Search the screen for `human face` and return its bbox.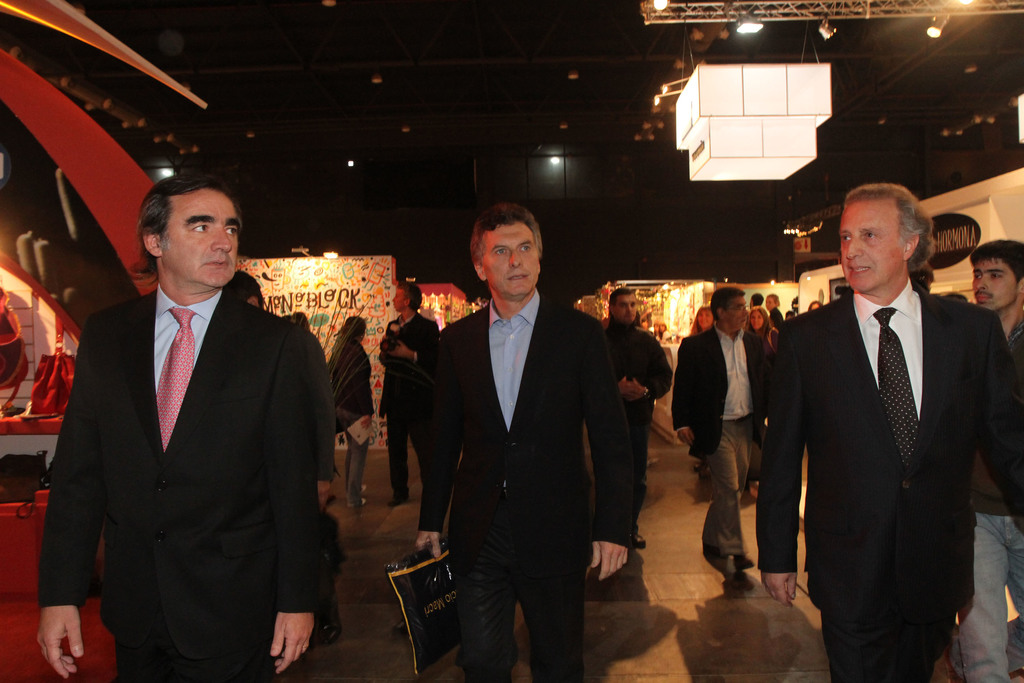
Found: locate(841, 193, 915, 288).
